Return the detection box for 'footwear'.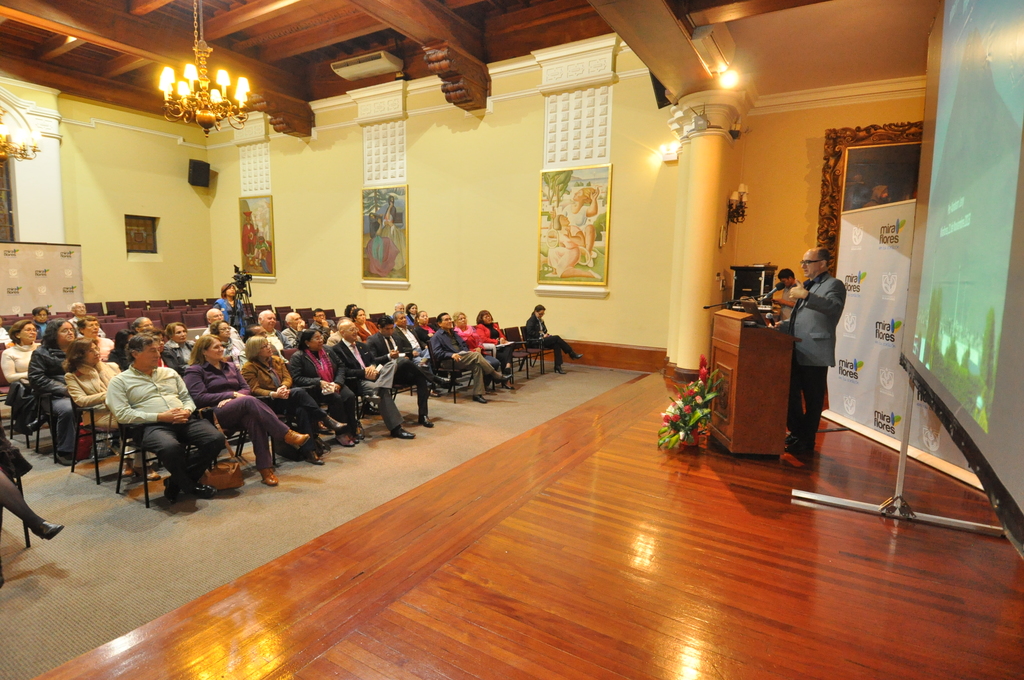
<box>260,471,279,483</box>.
